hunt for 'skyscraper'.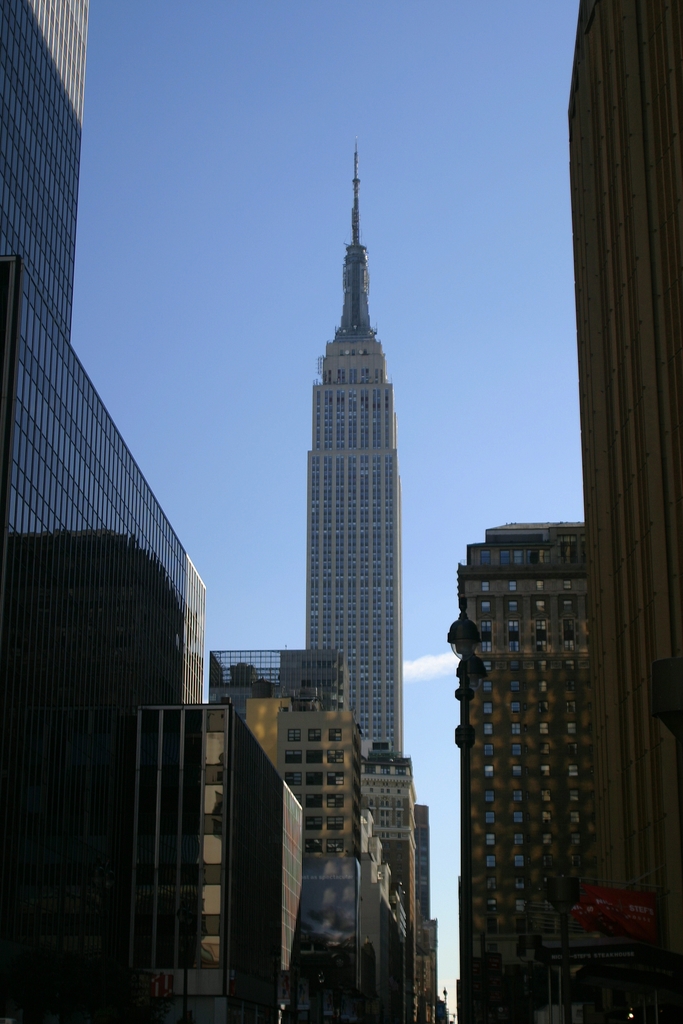
Hunted down at 302, 147, 404, 762.
